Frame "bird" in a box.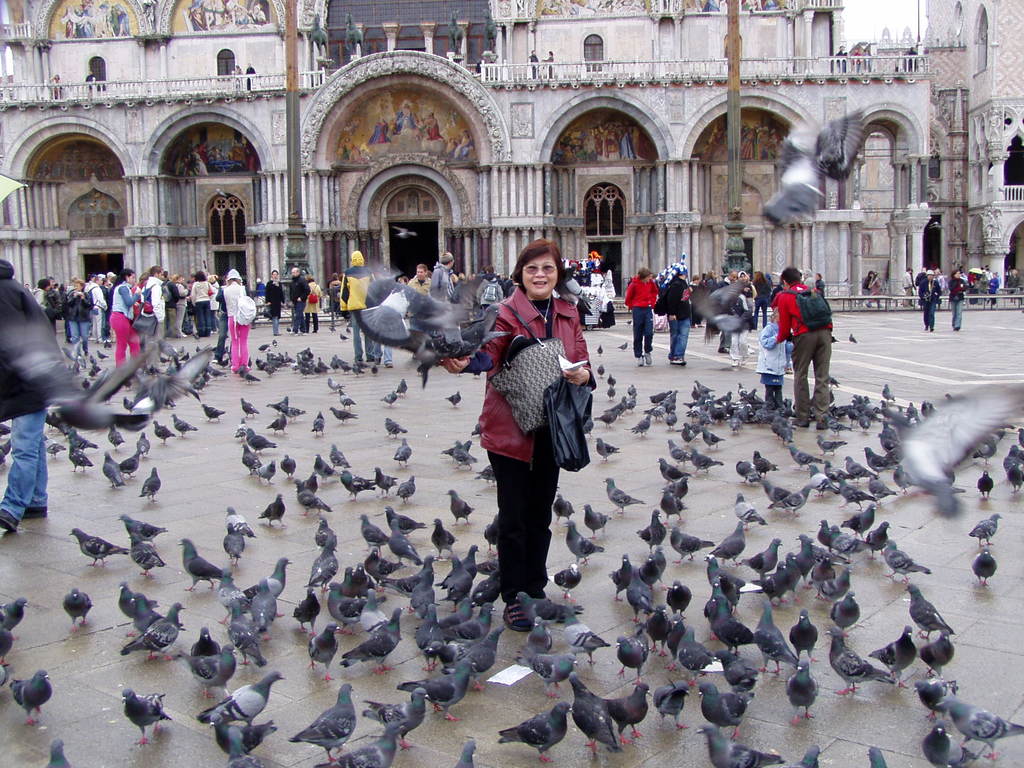
locate(0, 271, 166, 435).
